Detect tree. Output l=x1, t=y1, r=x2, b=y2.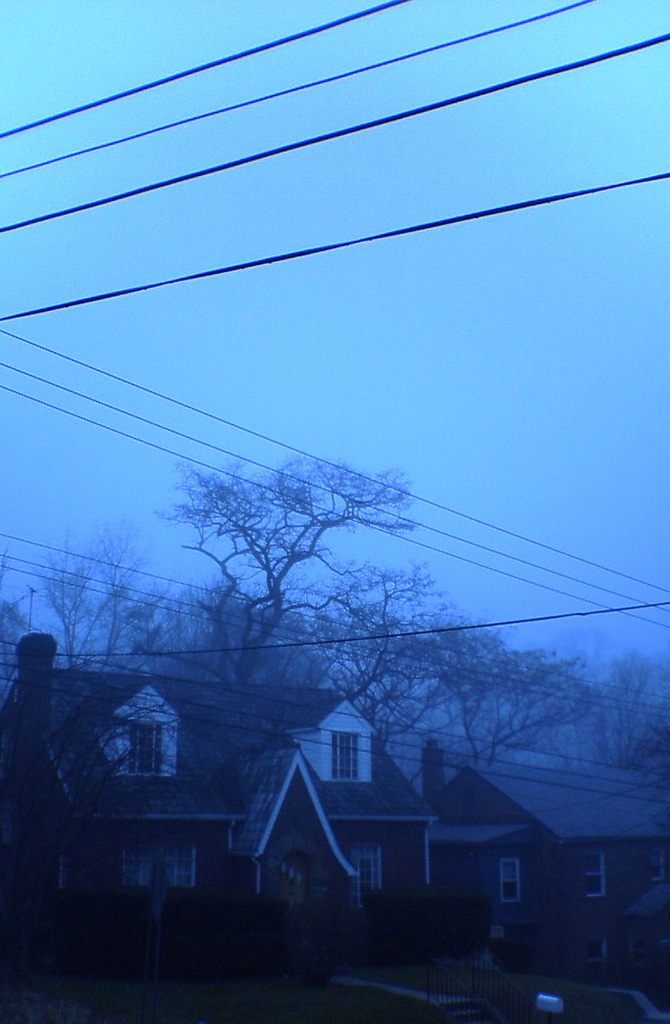
l=451, t=617, r=578, b=758.
